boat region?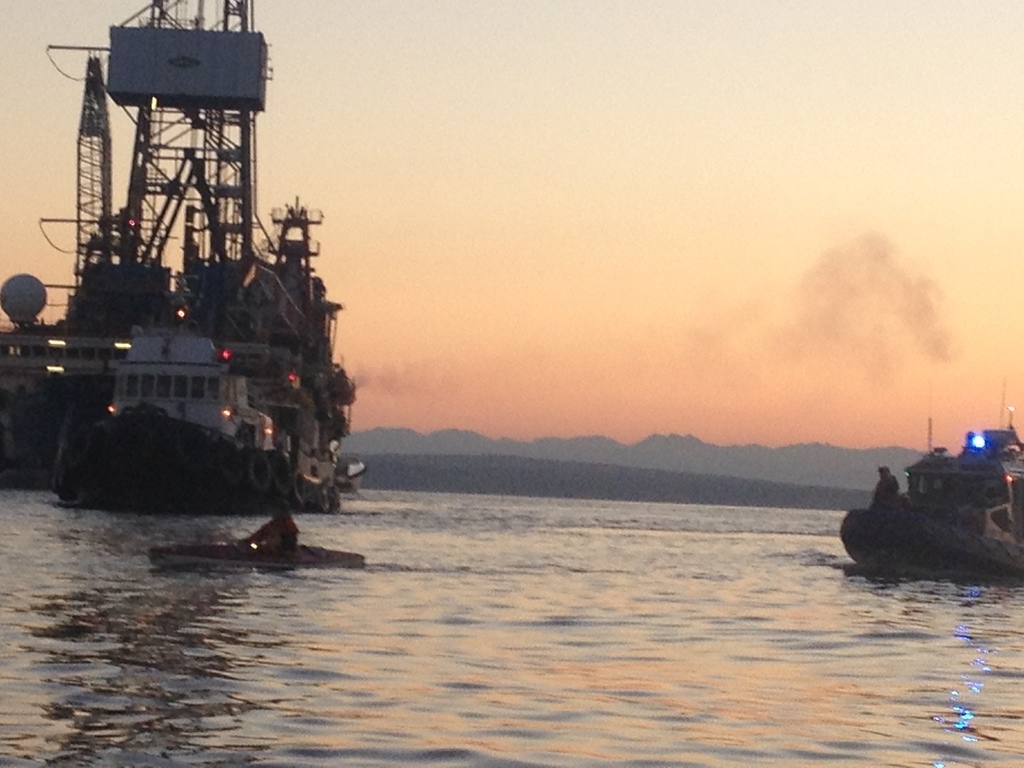
detection(6, 0, 387, 497)
